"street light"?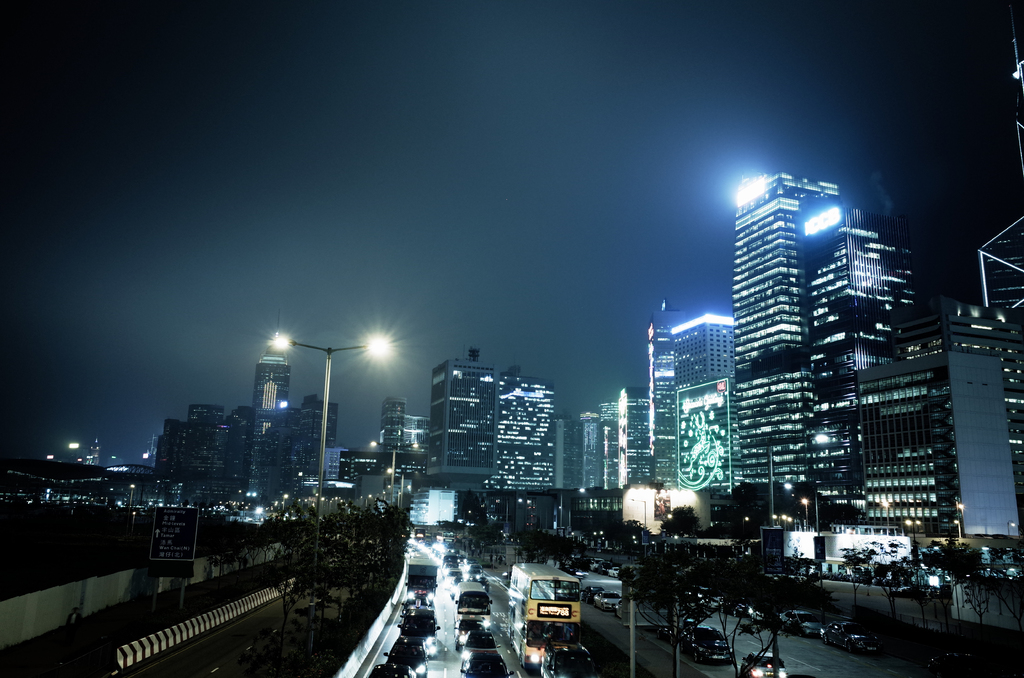
left=901, top=517, right=924, bottom=592
